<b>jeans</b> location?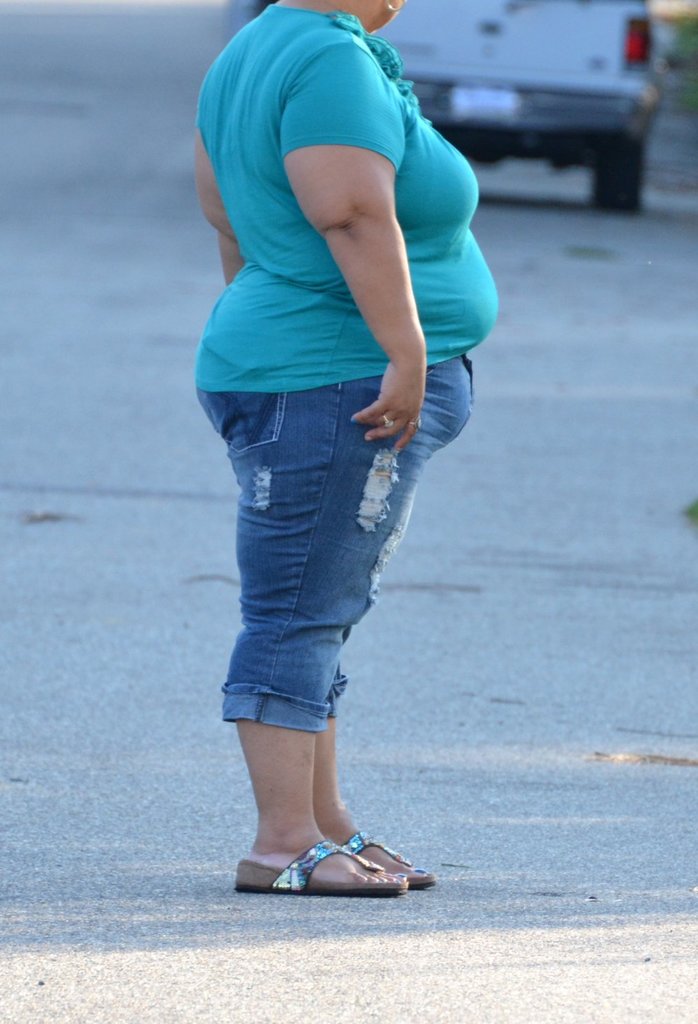
region(194, 351, 488, 722)
